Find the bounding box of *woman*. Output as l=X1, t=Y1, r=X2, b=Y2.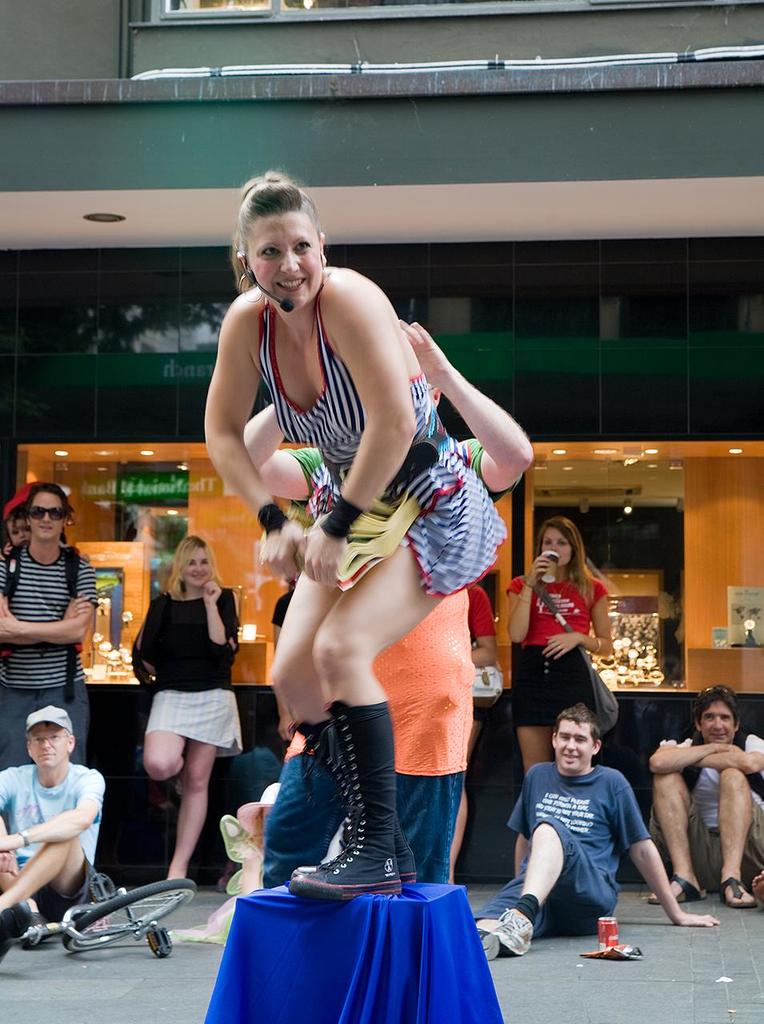
l=208, t=169, r=522, b=977.
